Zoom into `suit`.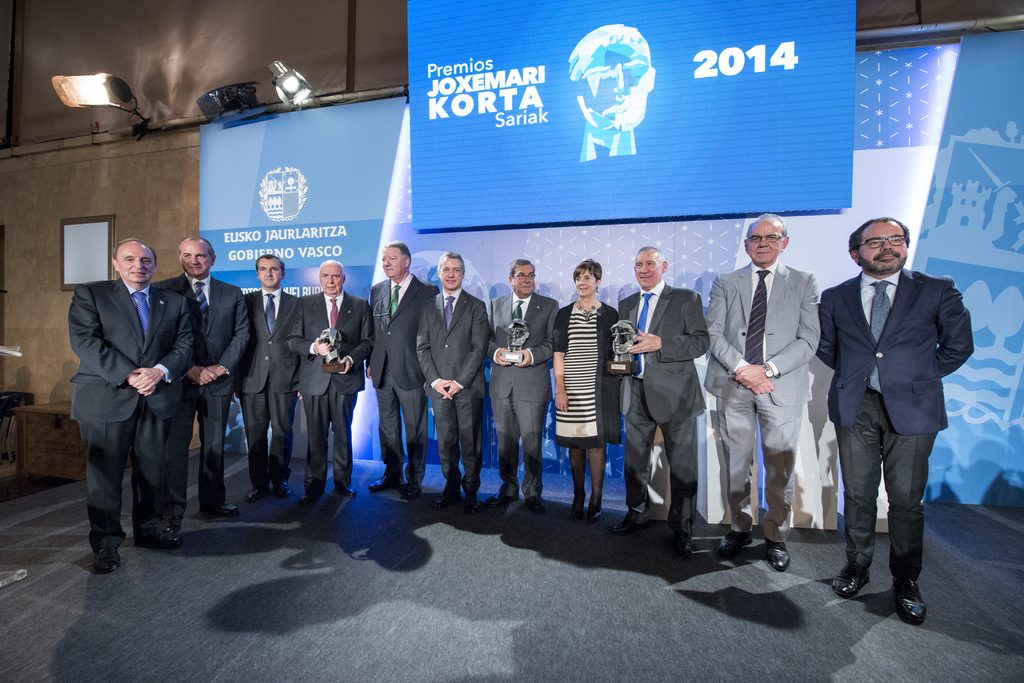
Zoom target: bbox(62, 228, 193, 577).
